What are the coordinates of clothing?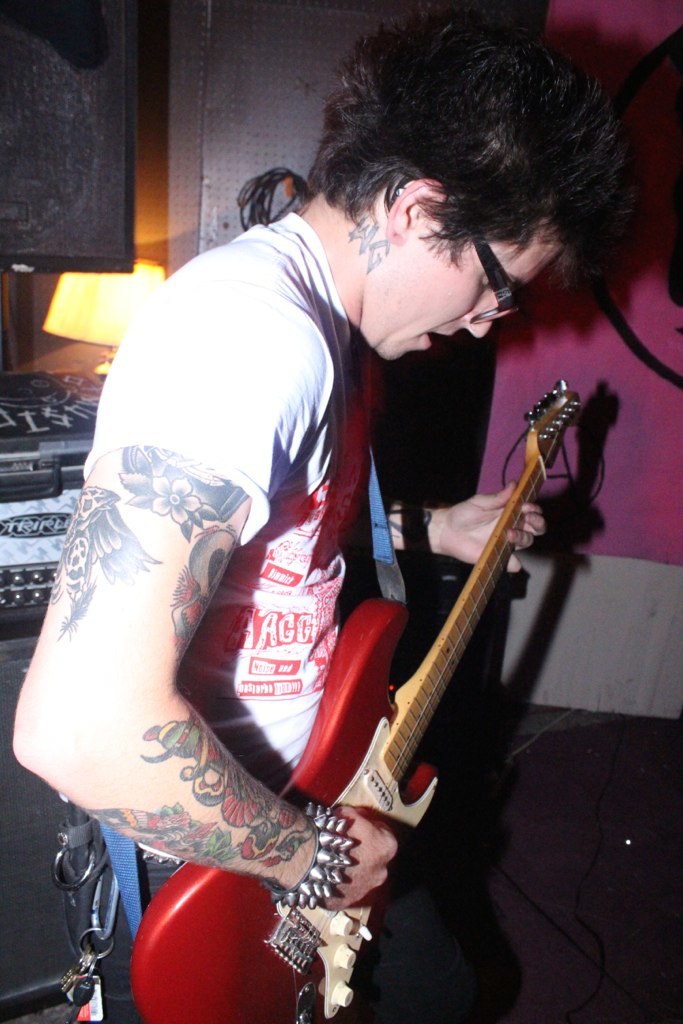
select_region(77, 124, 549, 1006).
